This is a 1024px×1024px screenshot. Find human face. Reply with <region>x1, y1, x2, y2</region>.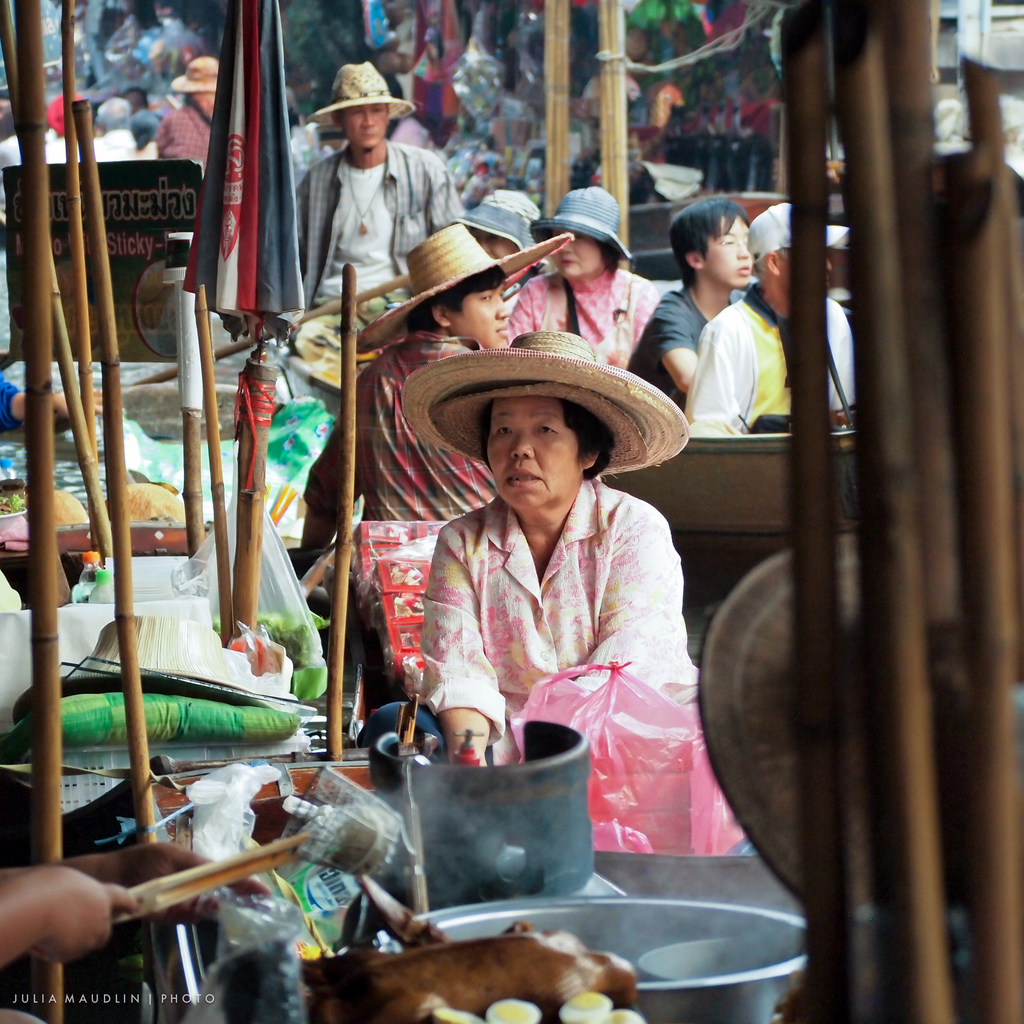
<region>479, 385, 575, 515</region>.
